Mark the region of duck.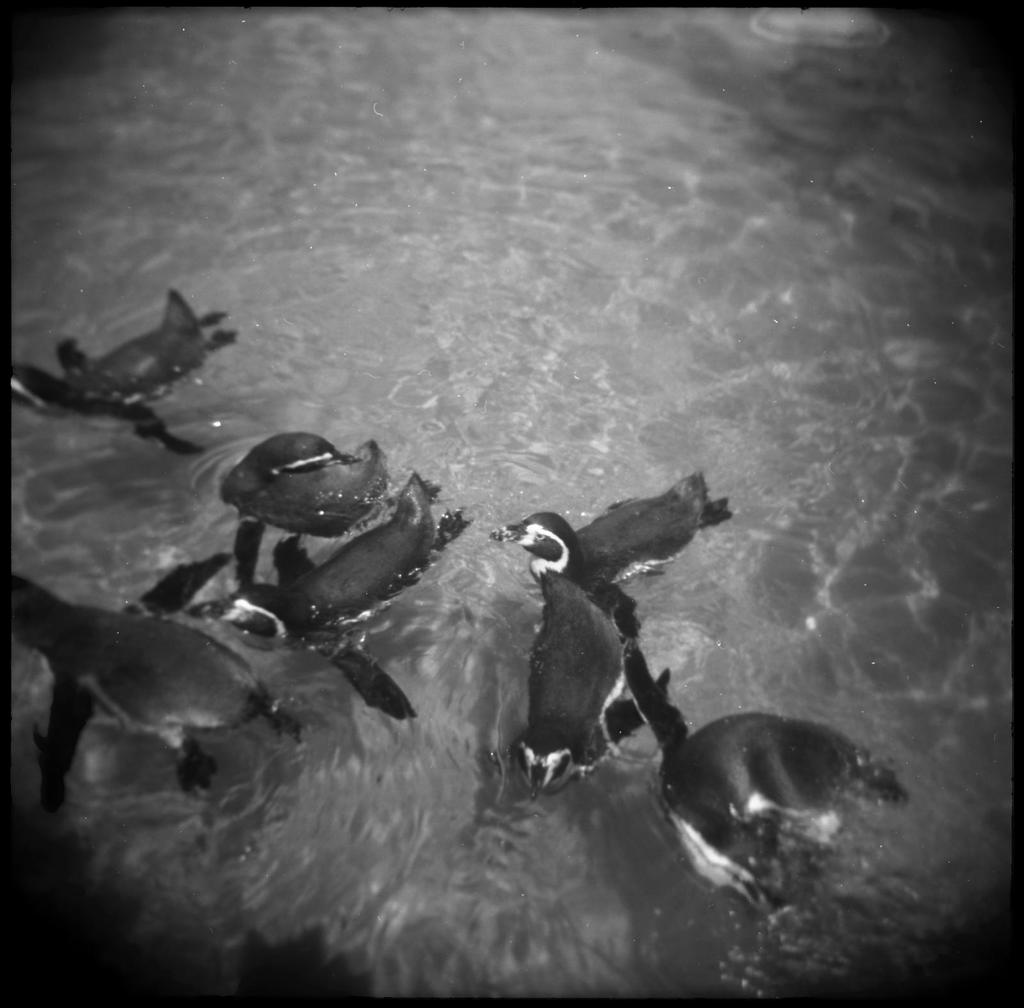
Region: box=[44, 267, 241, 404].
